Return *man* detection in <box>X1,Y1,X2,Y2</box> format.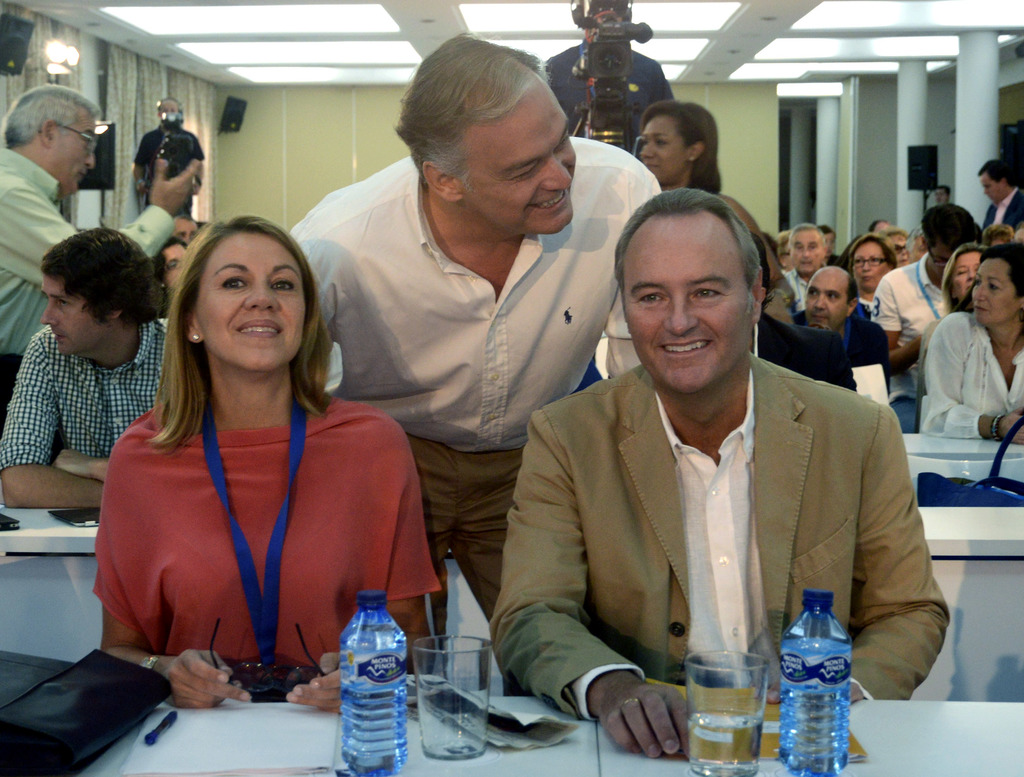
<box>287,31,657,684</box>.
